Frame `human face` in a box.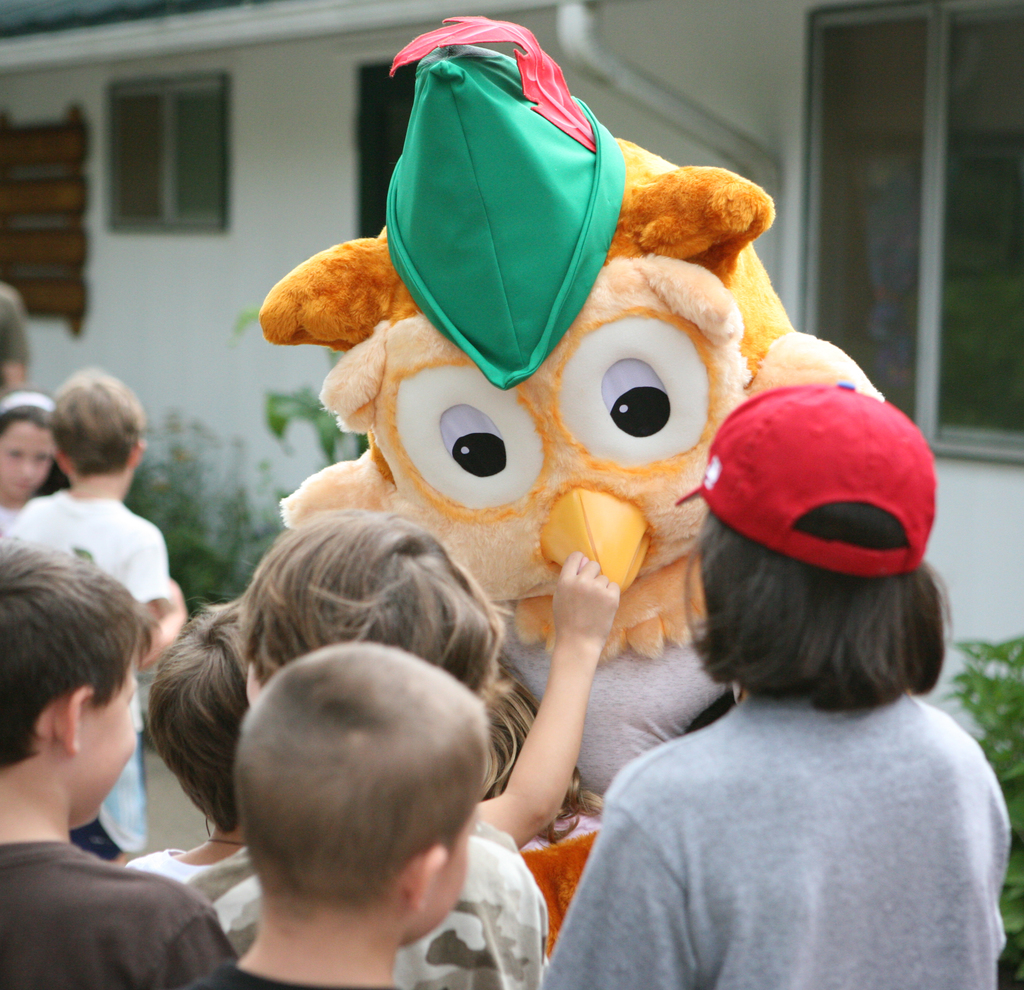
<bbox>0, 420, 51, 499</bbox>.
